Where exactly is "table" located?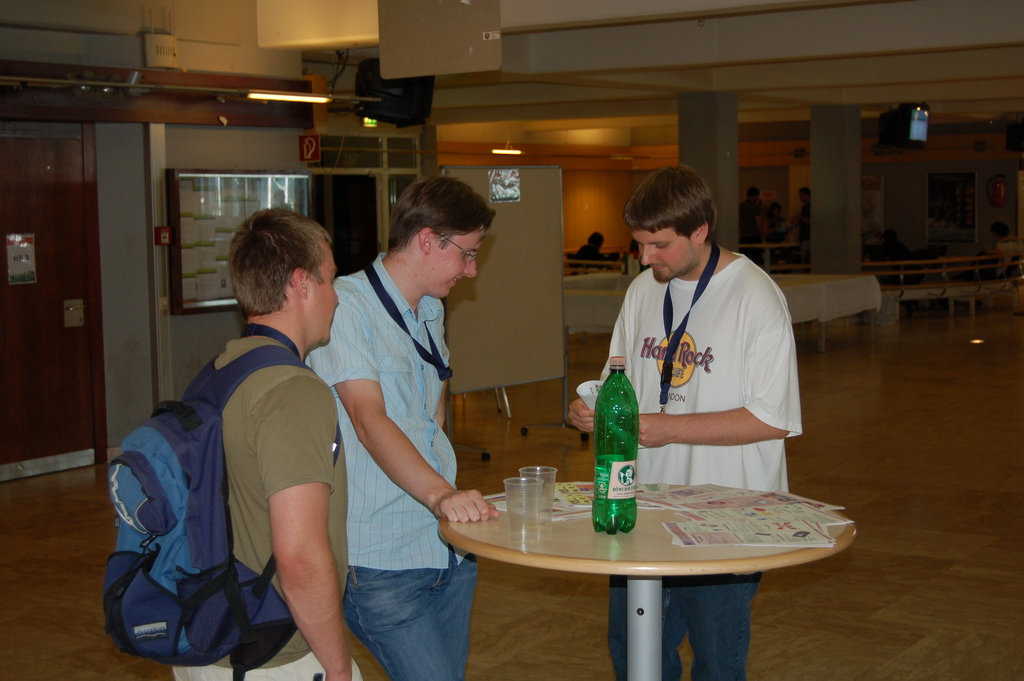
Its bounding box is {"left": 435, "top": 450, "right": 845, "bottom": 678}.
